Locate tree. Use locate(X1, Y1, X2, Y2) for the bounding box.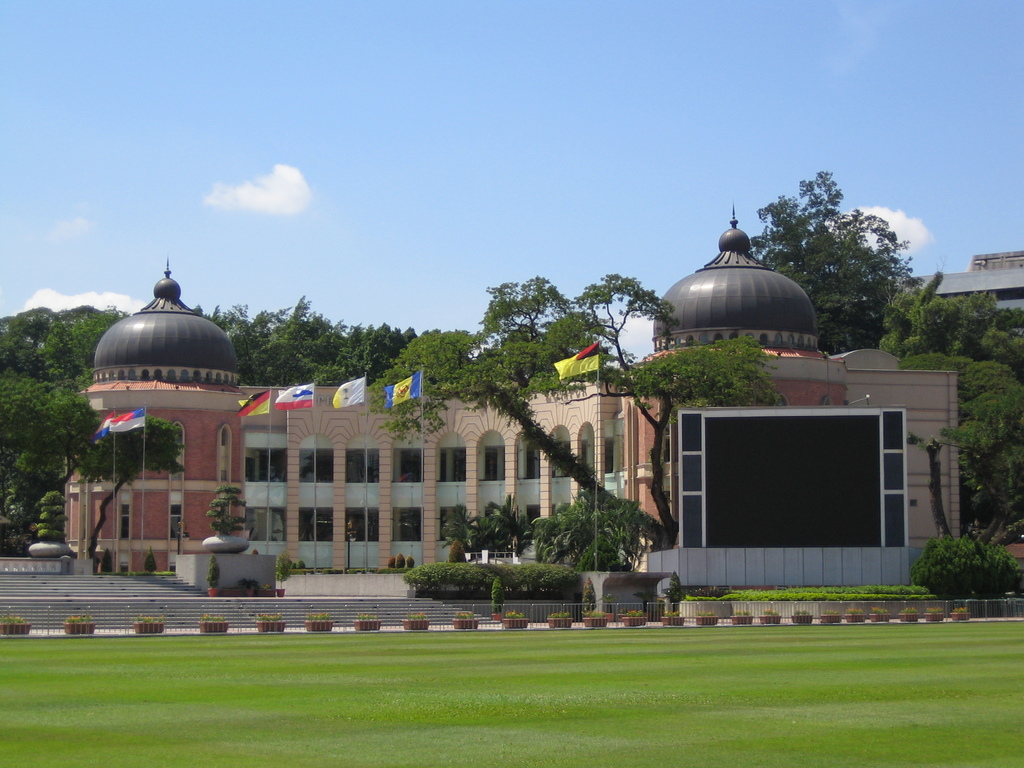
locate(461, 511, 540, 550).
